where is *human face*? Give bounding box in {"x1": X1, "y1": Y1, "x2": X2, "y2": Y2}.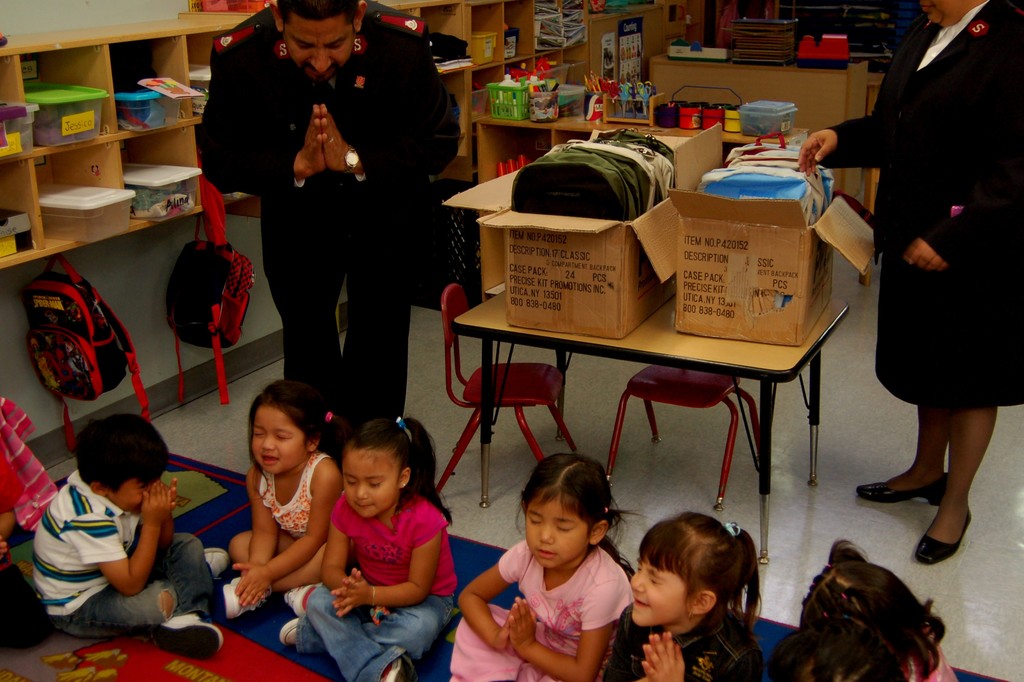
{"x1": 345, "y1": 451, "x2": 400, "y2": 519}.
